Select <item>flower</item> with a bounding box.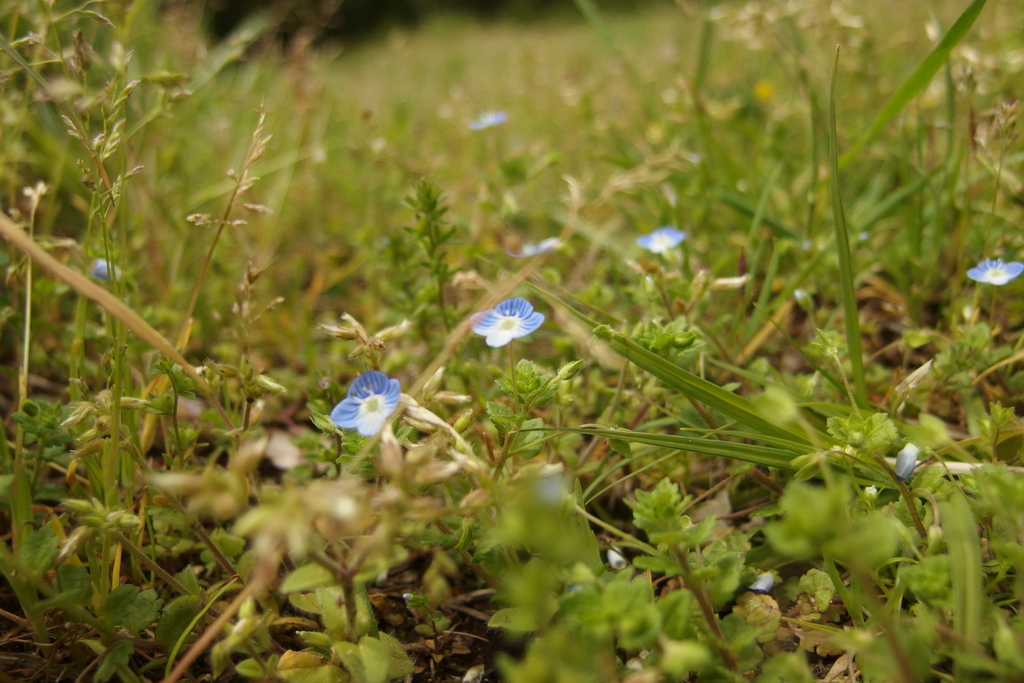
{"x1": 639, "y1": 217, "x2": 681, "y2": 252}.
